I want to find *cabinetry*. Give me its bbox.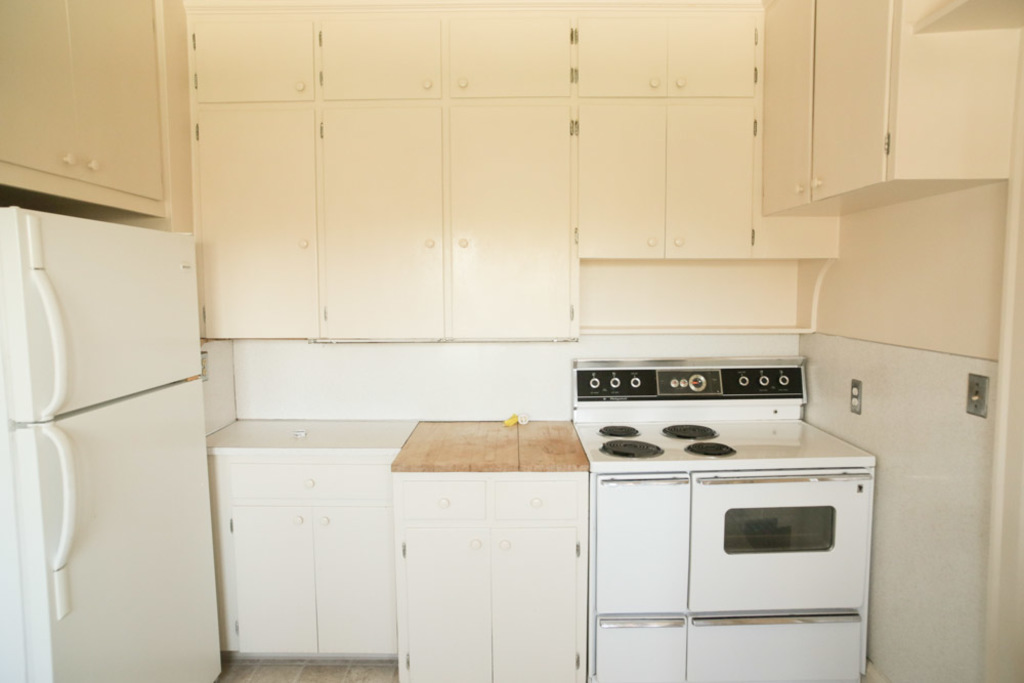
locate(568, 413, 883, 682).
